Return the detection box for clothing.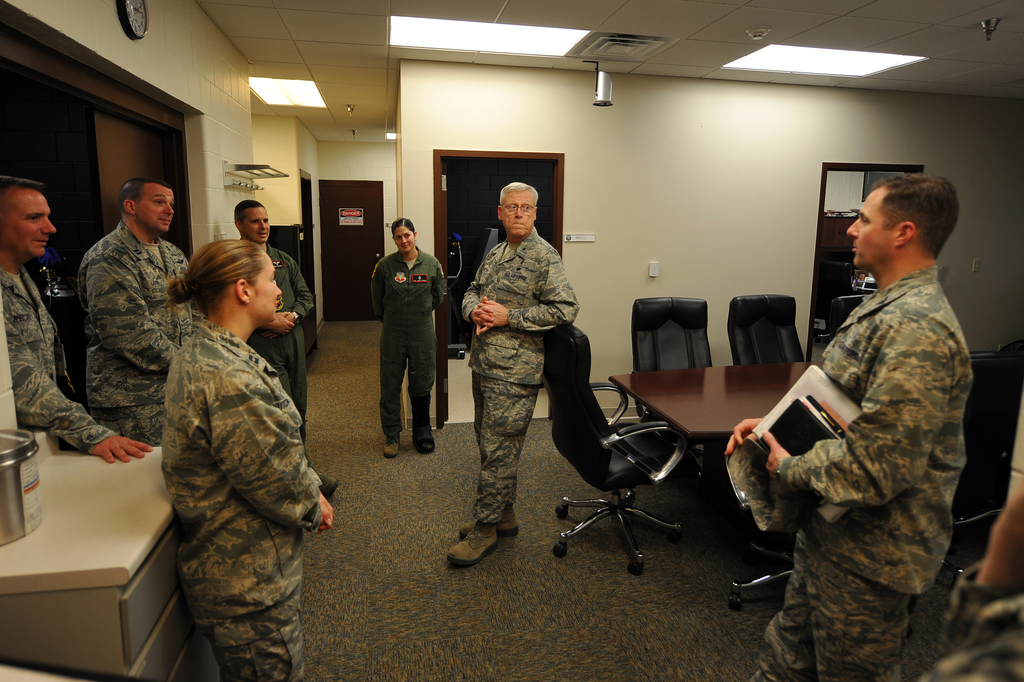
<box>159,318,330,681</box>.
